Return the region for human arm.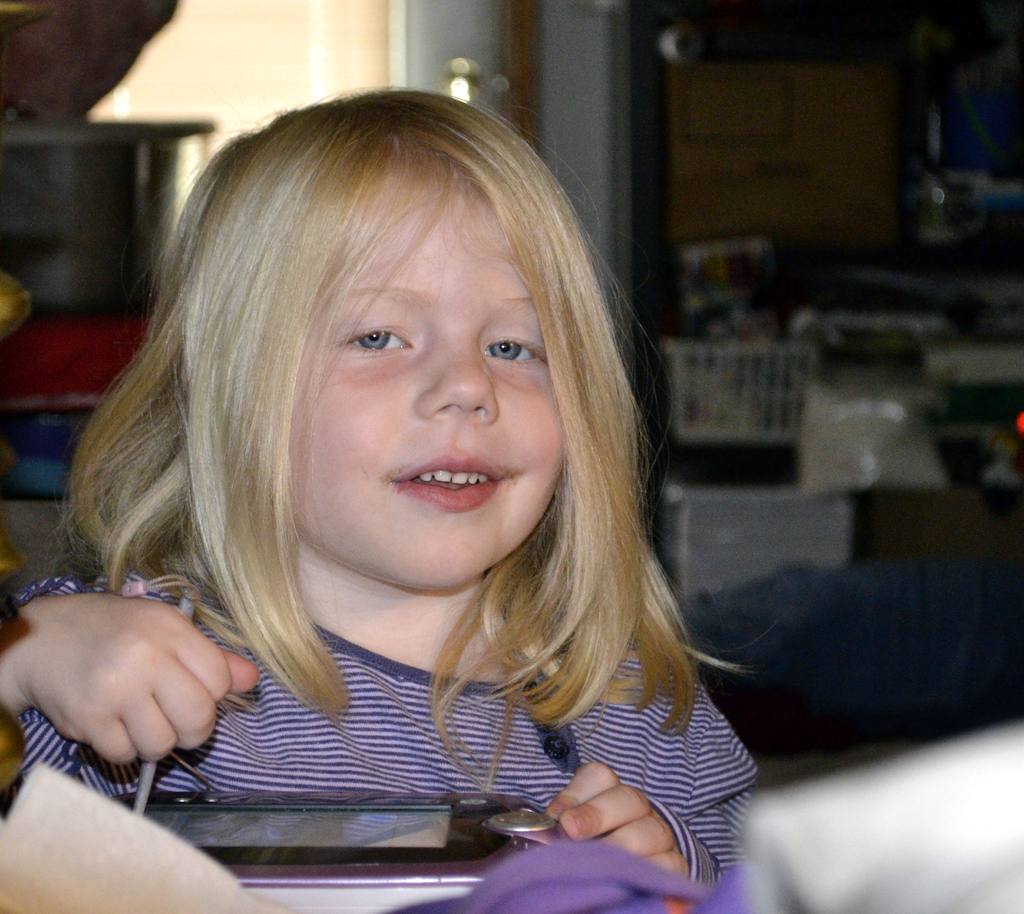
crop(544, 665, 765, 894).
